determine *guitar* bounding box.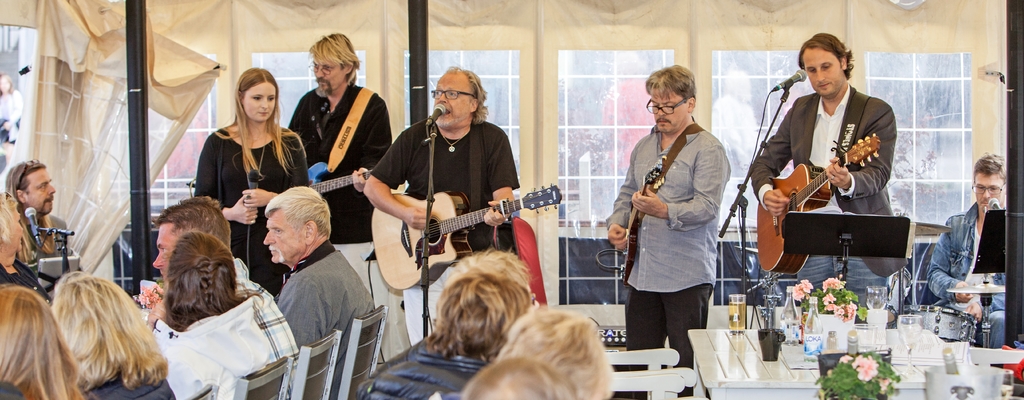
Determined: [613, 163, 675, 272].
